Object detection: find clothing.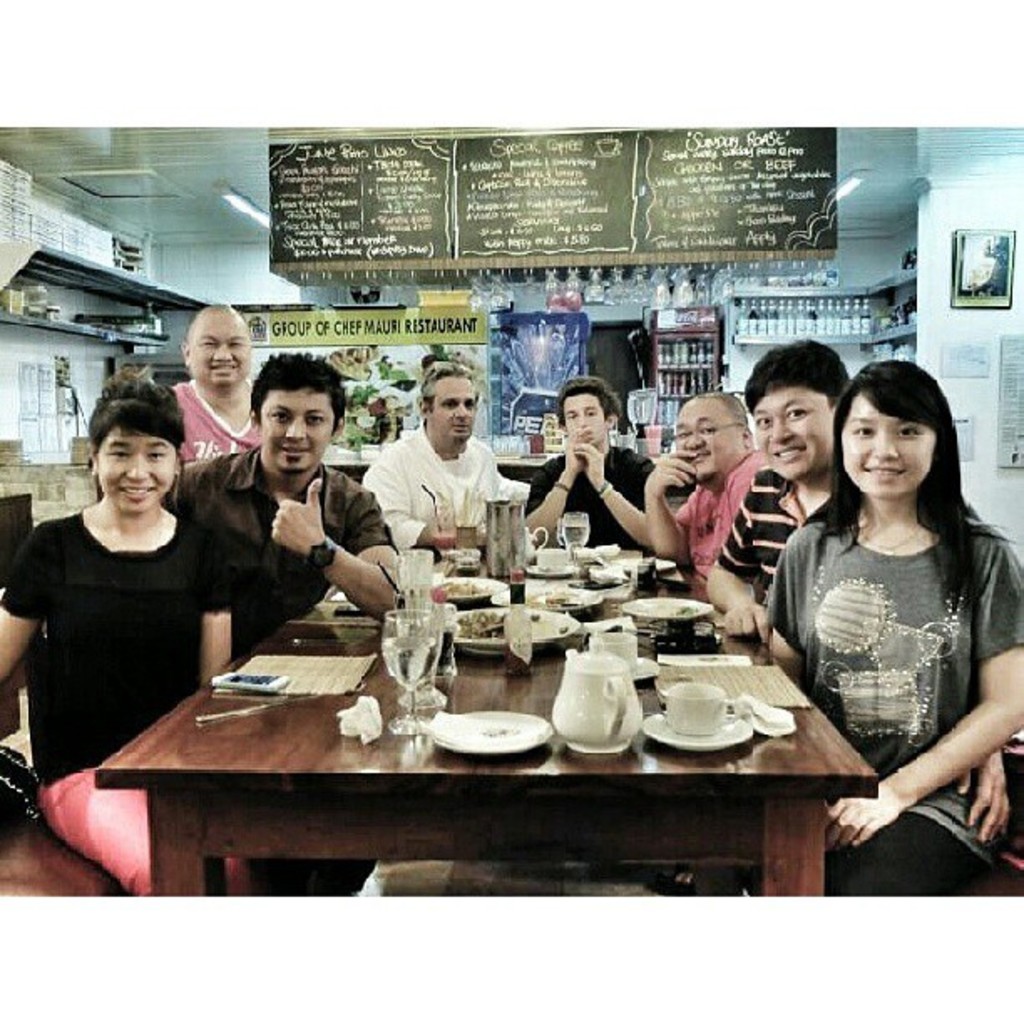
pyautogui.locateOnScreen(331, 440, 497, 581).
